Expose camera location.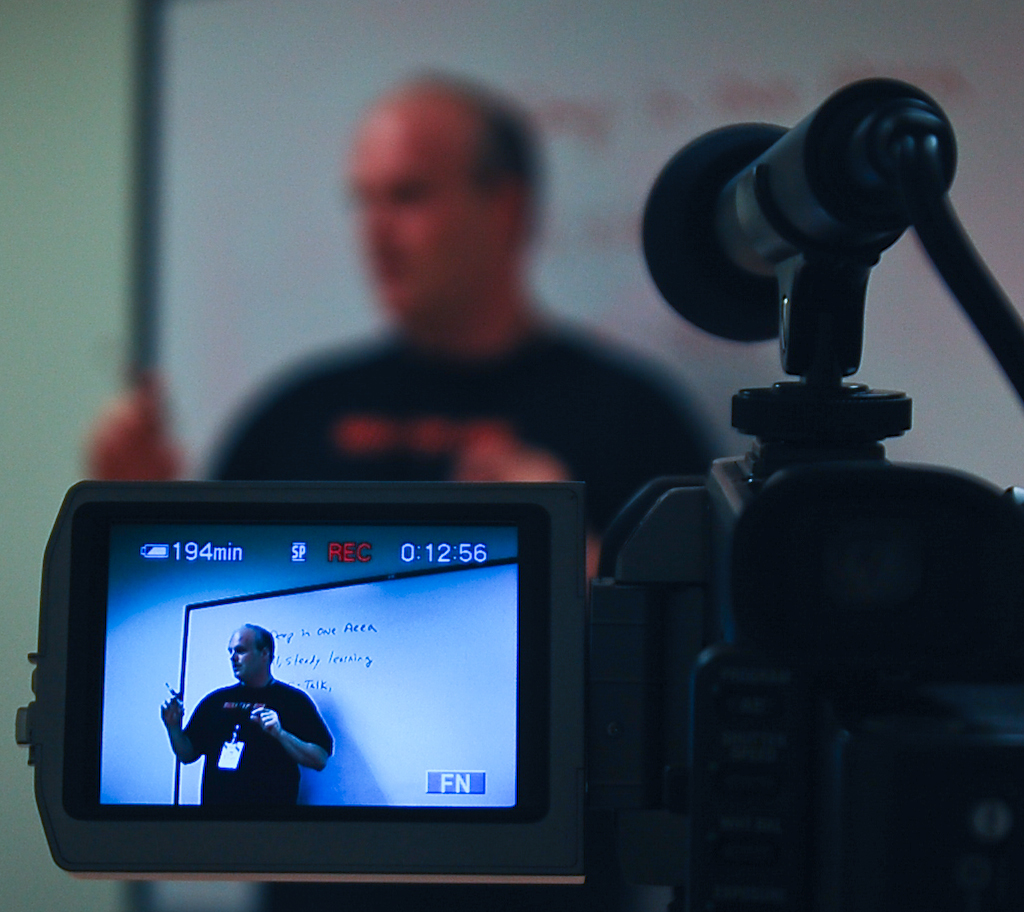
Exposed at bbox=[22, 78, 1023, 911].
